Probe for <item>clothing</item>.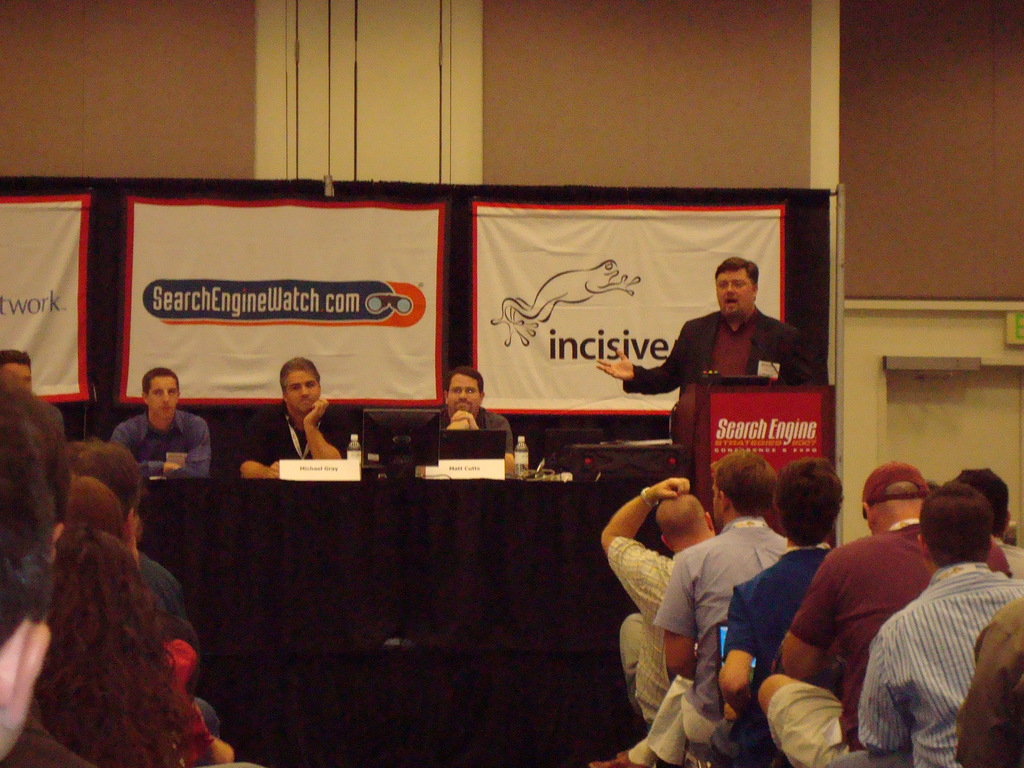
Probe result: 242/410/362/458.
